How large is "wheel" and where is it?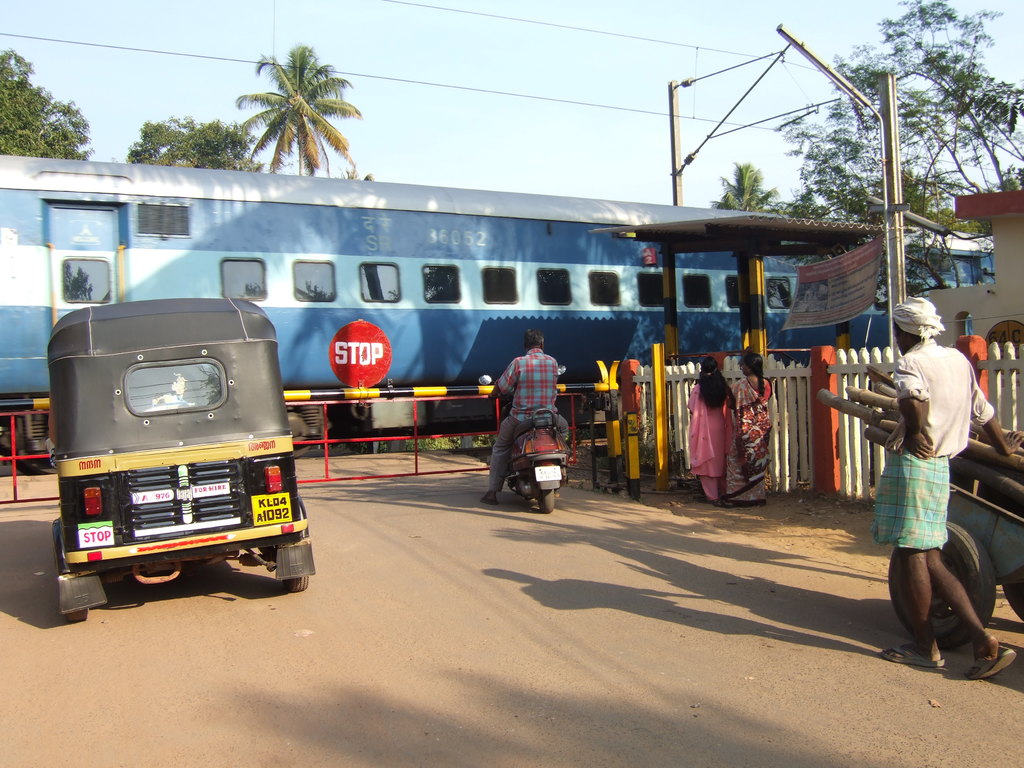
Bounding box: 287,577,308,590.
